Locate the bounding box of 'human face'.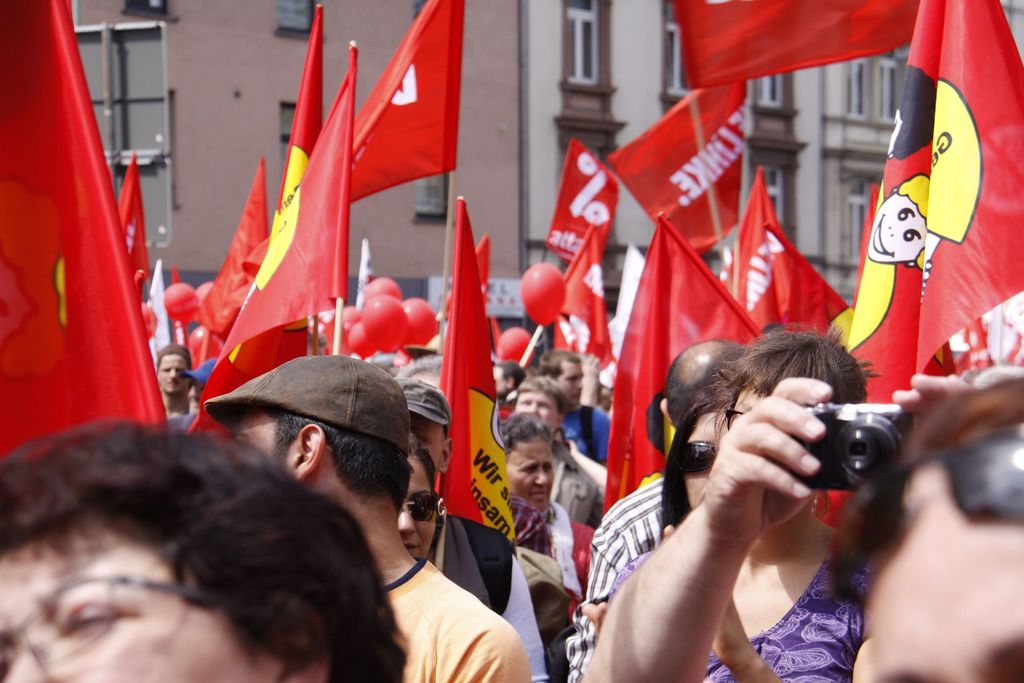
Bounding box: (865,189,924,261).
